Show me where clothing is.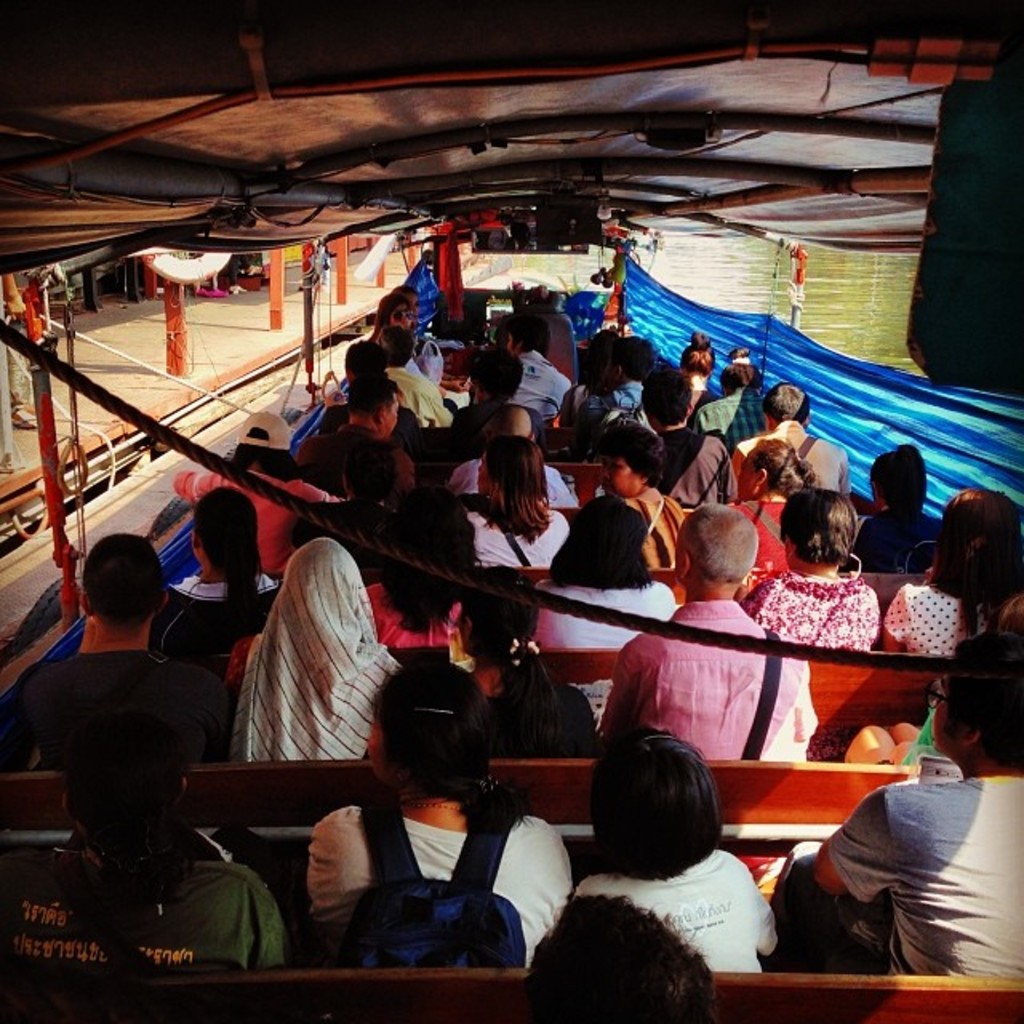
clothing is at x1=446 y1=454 x2=584 y2=507.
